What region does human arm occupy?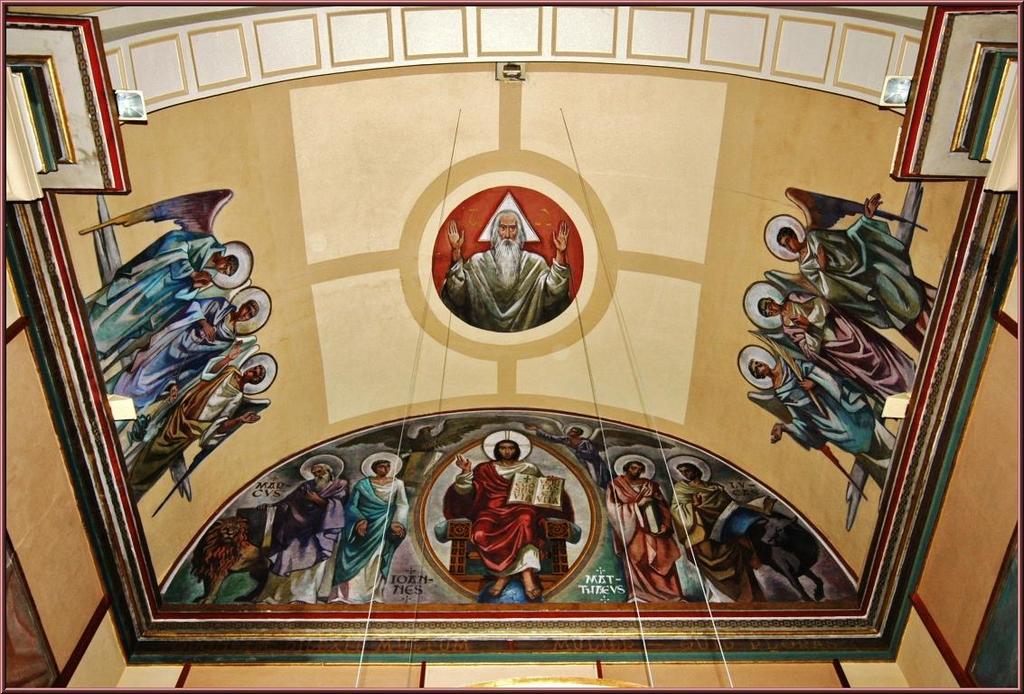
[441, 214, 472, 314].
